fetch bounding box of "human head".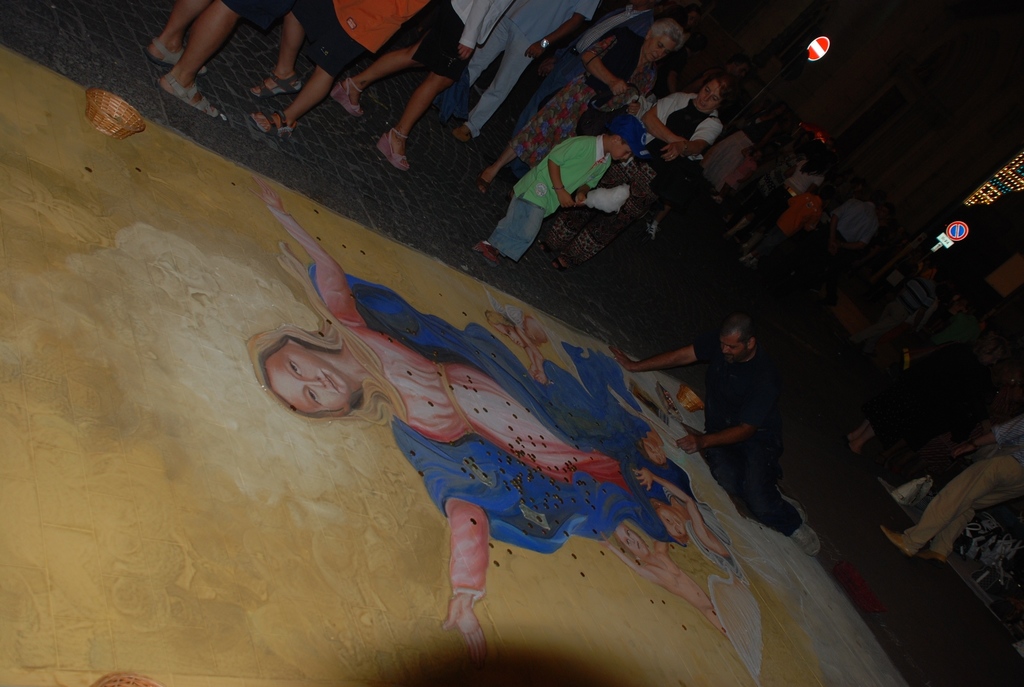
Bbox: x1=600, y1=116, x2=647, y2=159.
